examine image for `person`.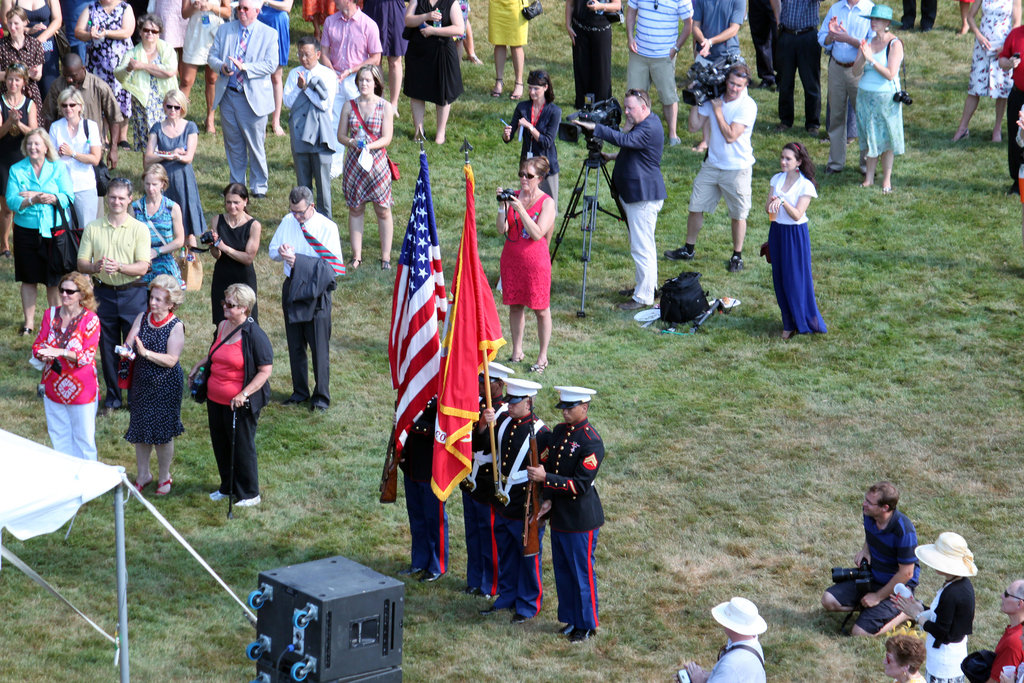
Examination result: (left=497, top=154, right=564, bottom=369).
